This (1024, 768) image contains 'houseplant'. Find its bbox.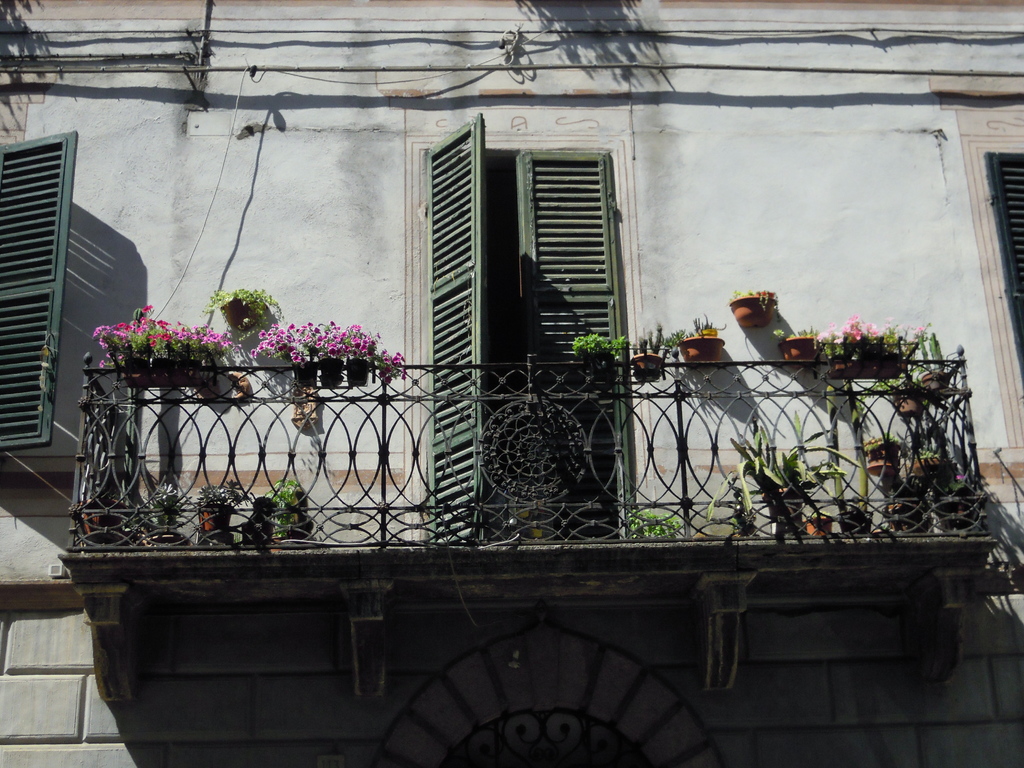
(570,336,629,378).
